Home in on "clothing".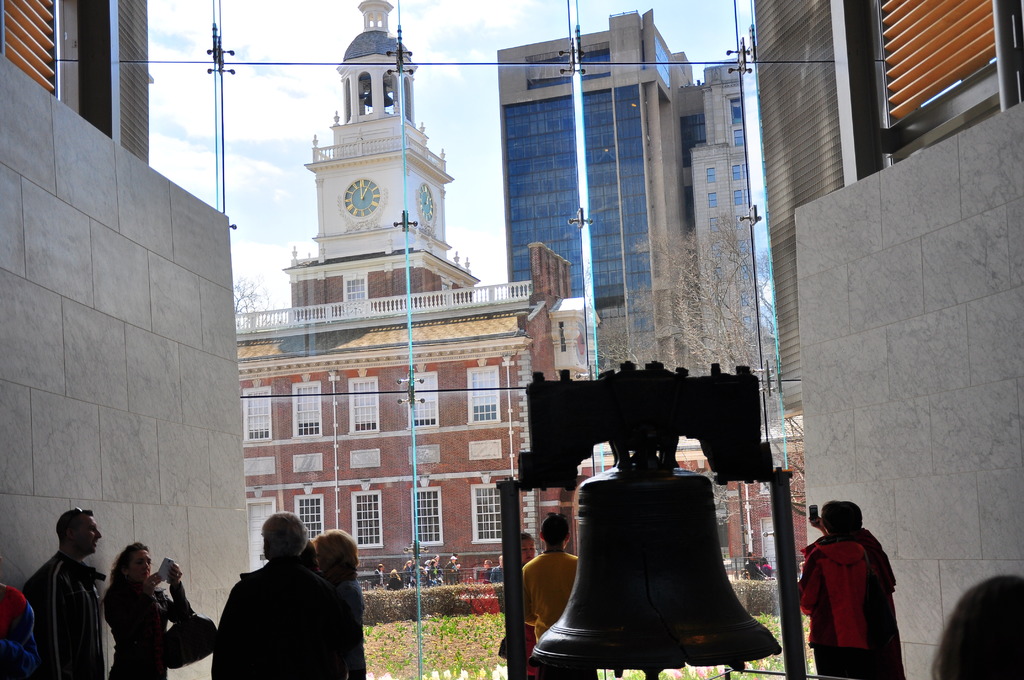
Homed in at 115,566,189,679.
